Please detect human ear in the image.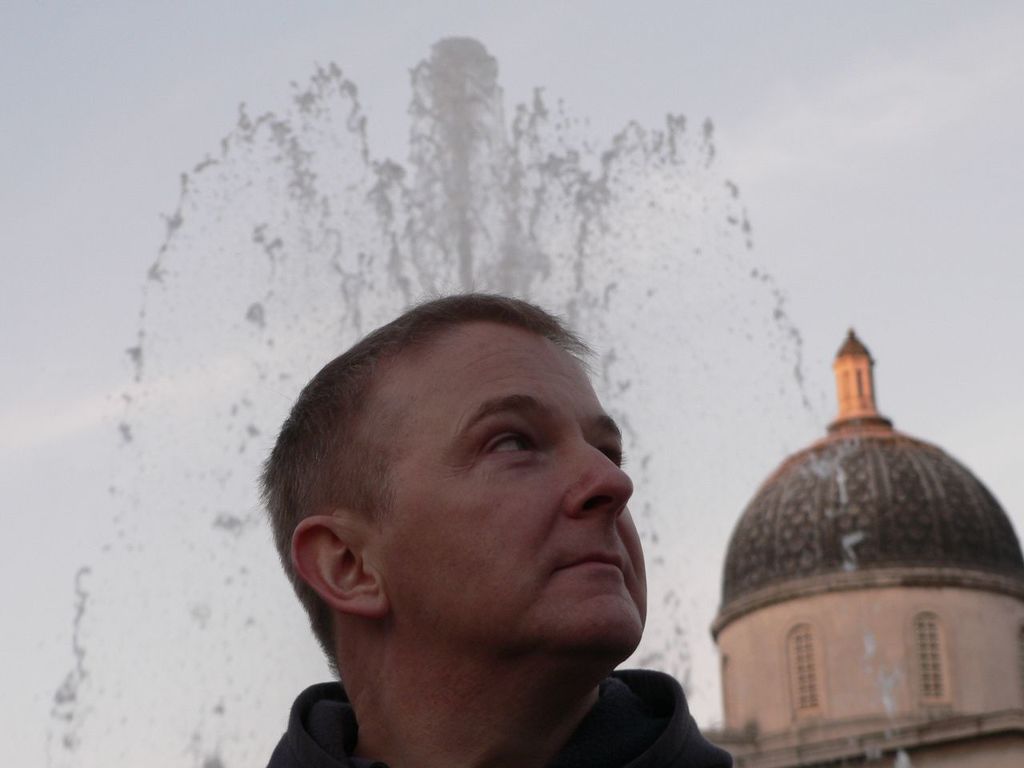
crop(289, 517, 393, 613).
